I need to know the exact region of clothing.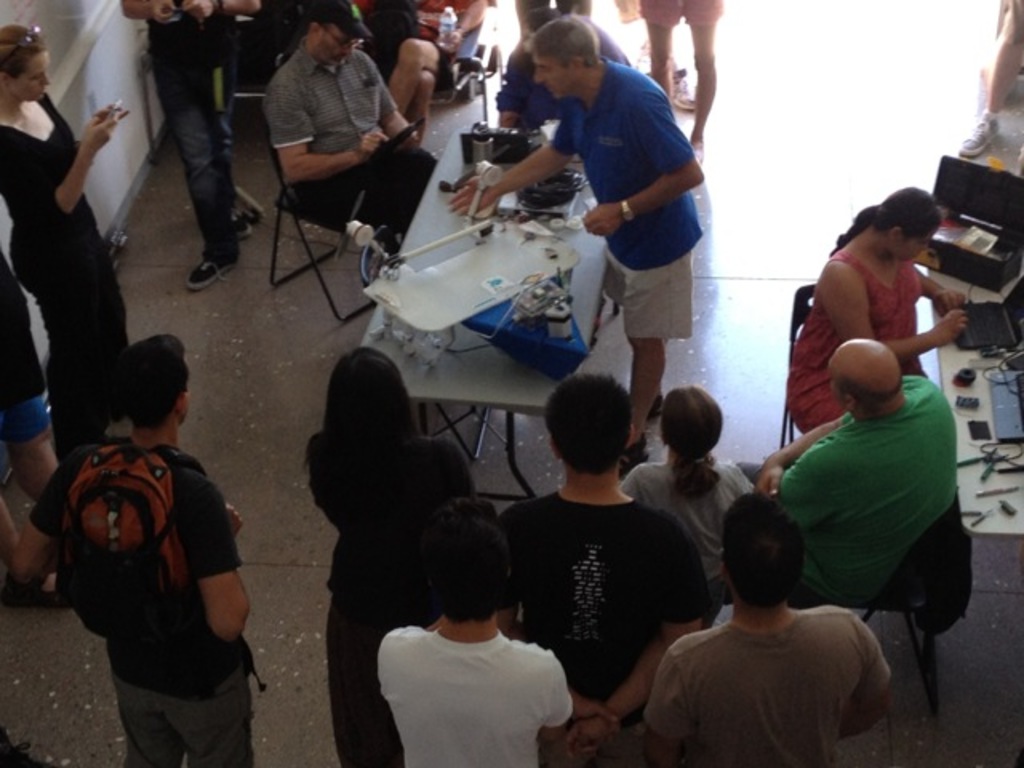
Region: left=520, top=0, right=590, bottom=48.
